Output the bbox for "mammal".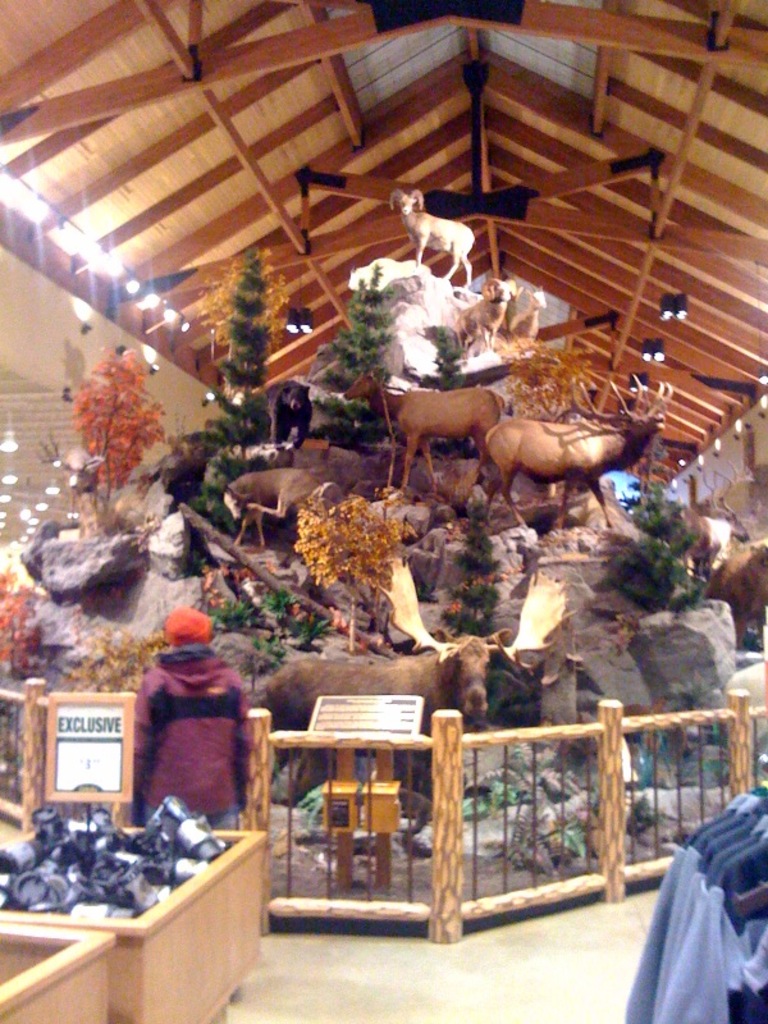
pyautogui.locateOnScreen(385, 188, 467, 291).
